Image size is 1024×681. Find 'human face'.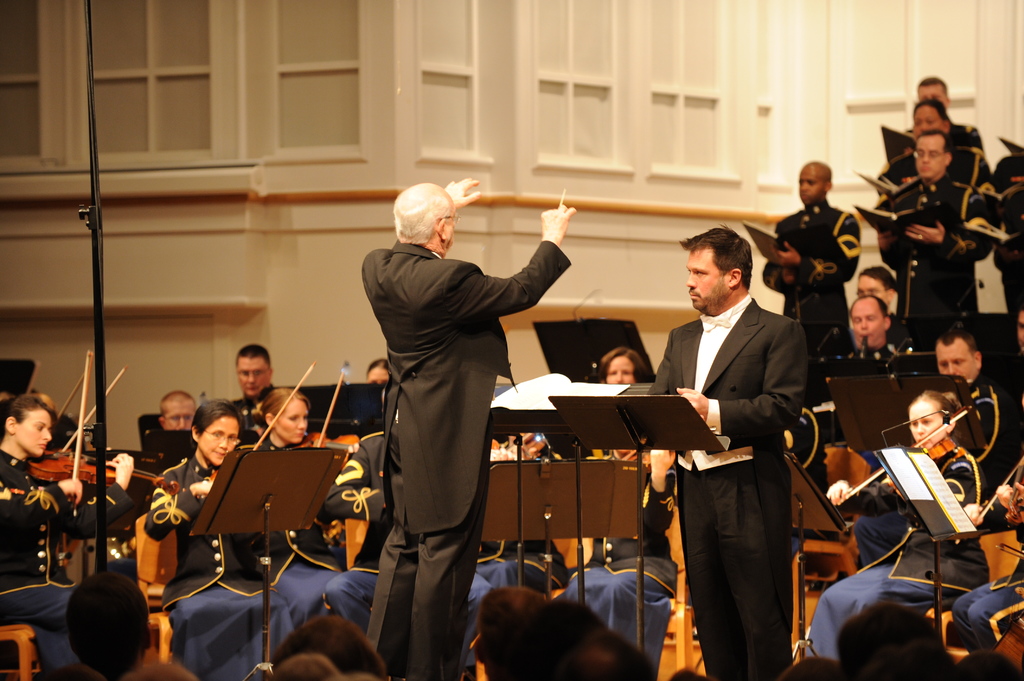
left=606, top=355, right=636, bottom=383.
